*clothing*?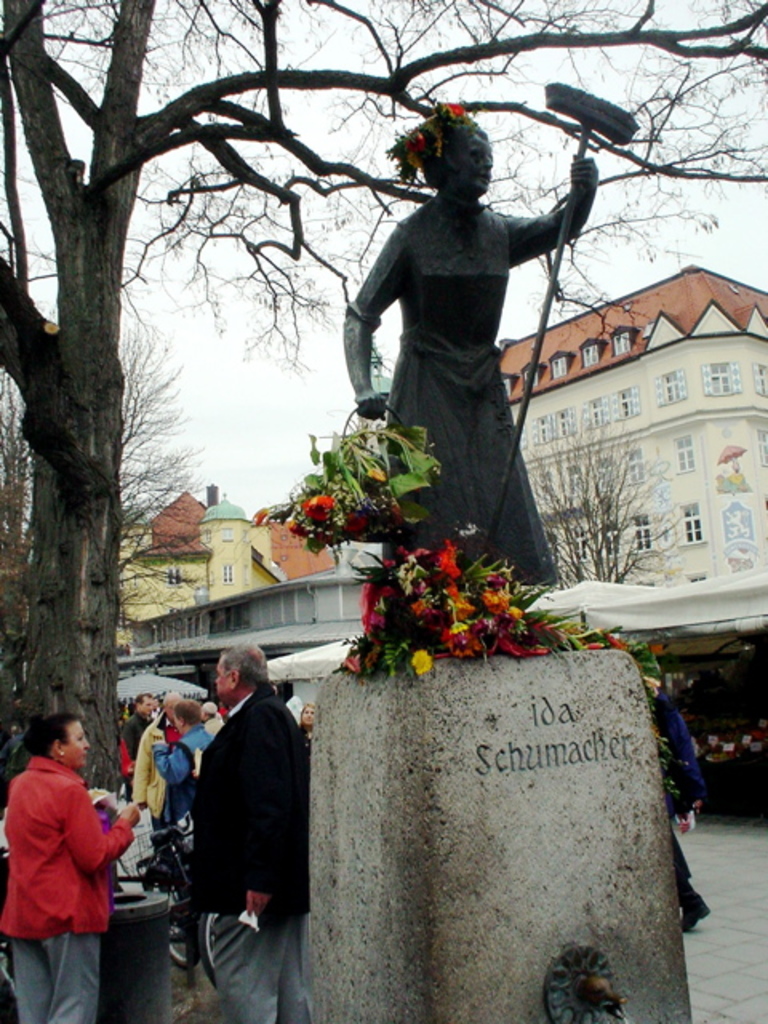
select_region(347, 186, 560, 602)
